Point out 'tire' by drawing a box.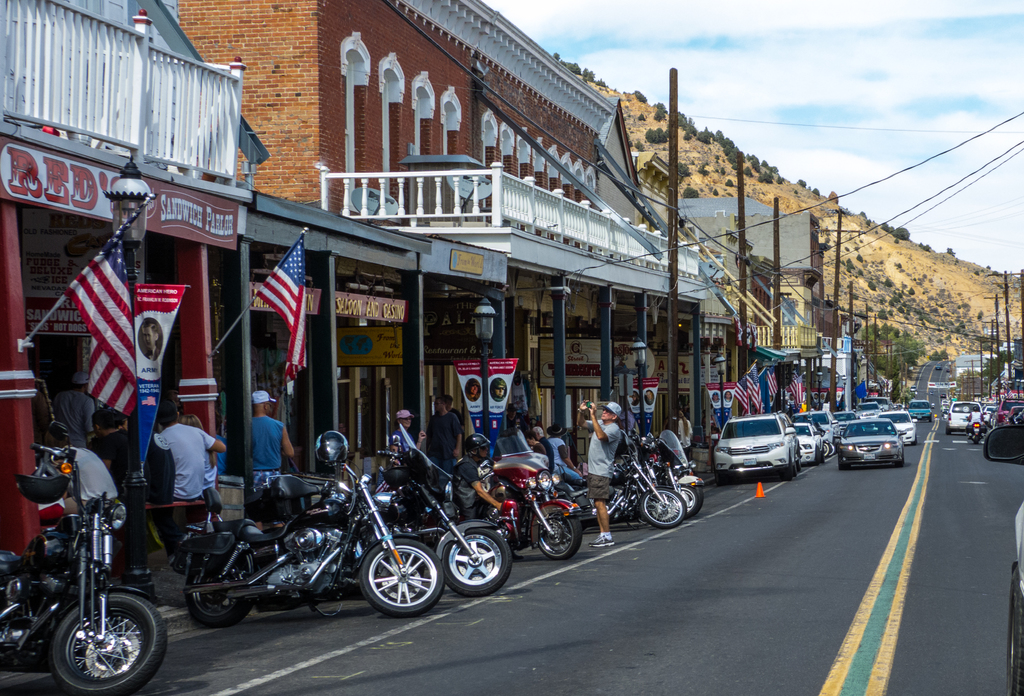
670:485:696:519.
